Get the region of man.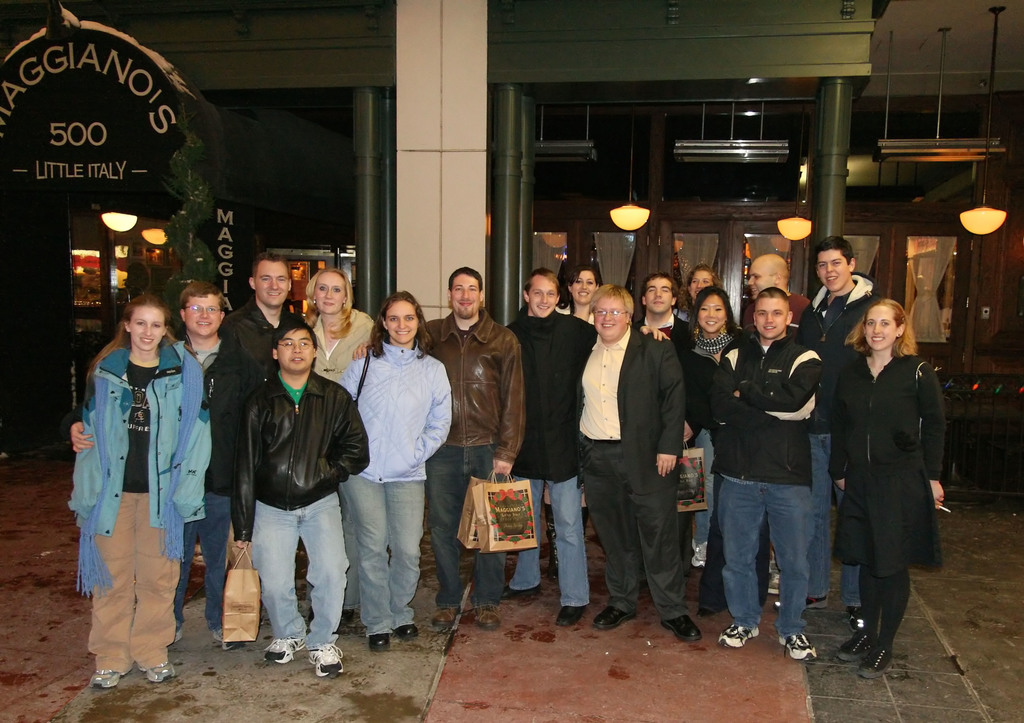
crop(500, 261, 665, 622).
